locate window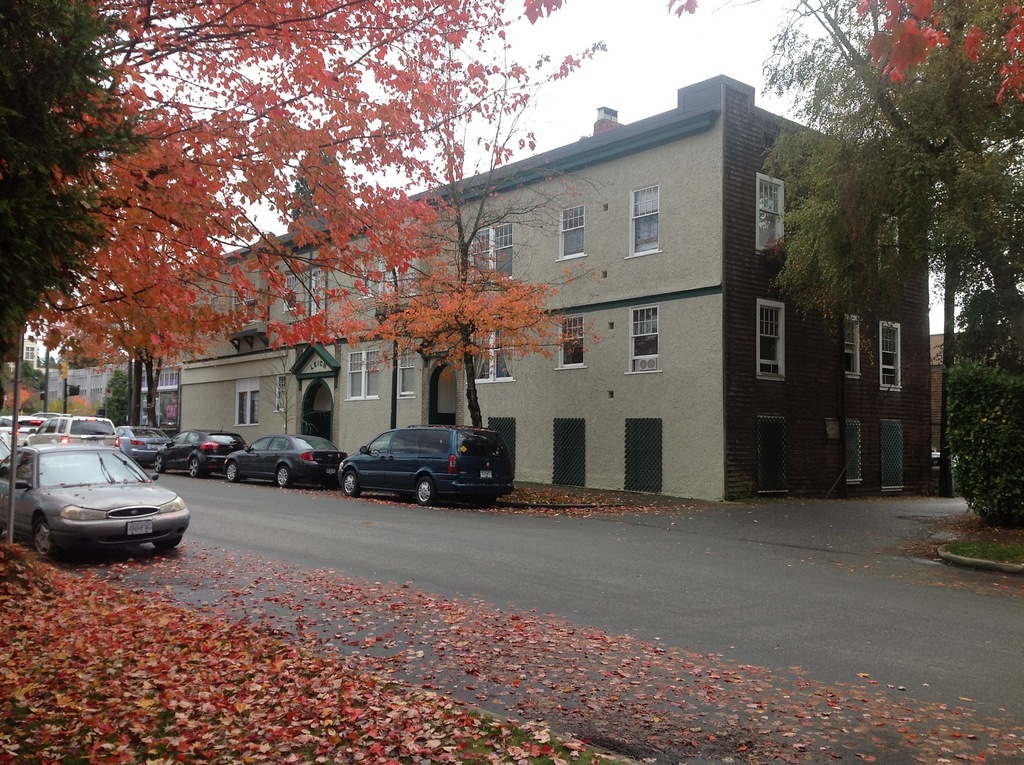
box=[353, 251, 395, 302]
